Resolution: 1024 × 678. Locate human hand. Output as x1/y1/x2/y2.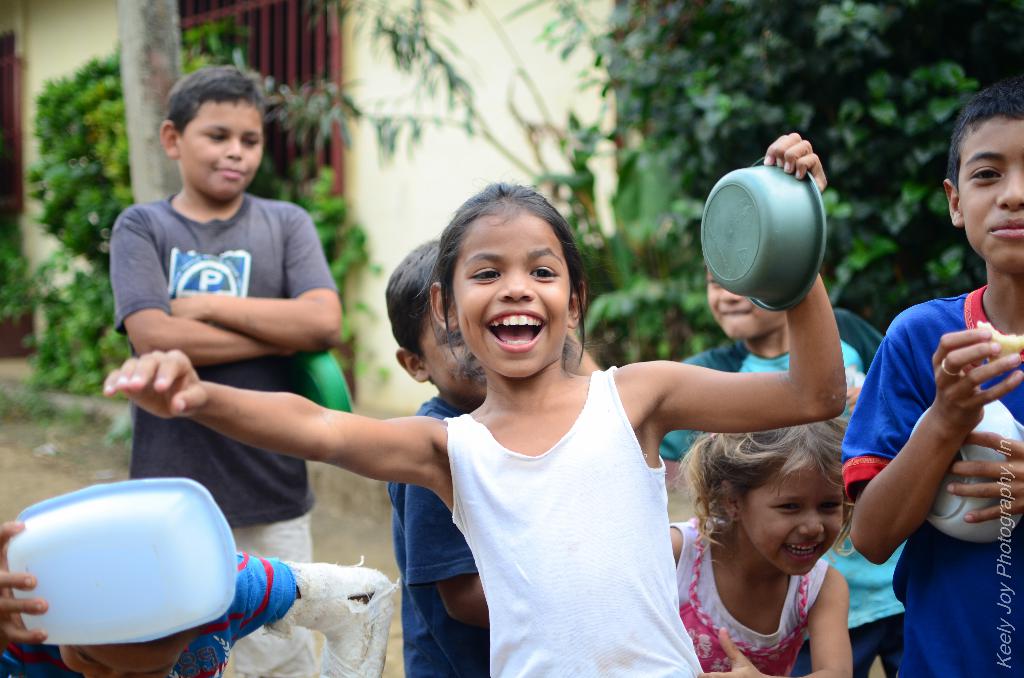
104/351/207/421.
